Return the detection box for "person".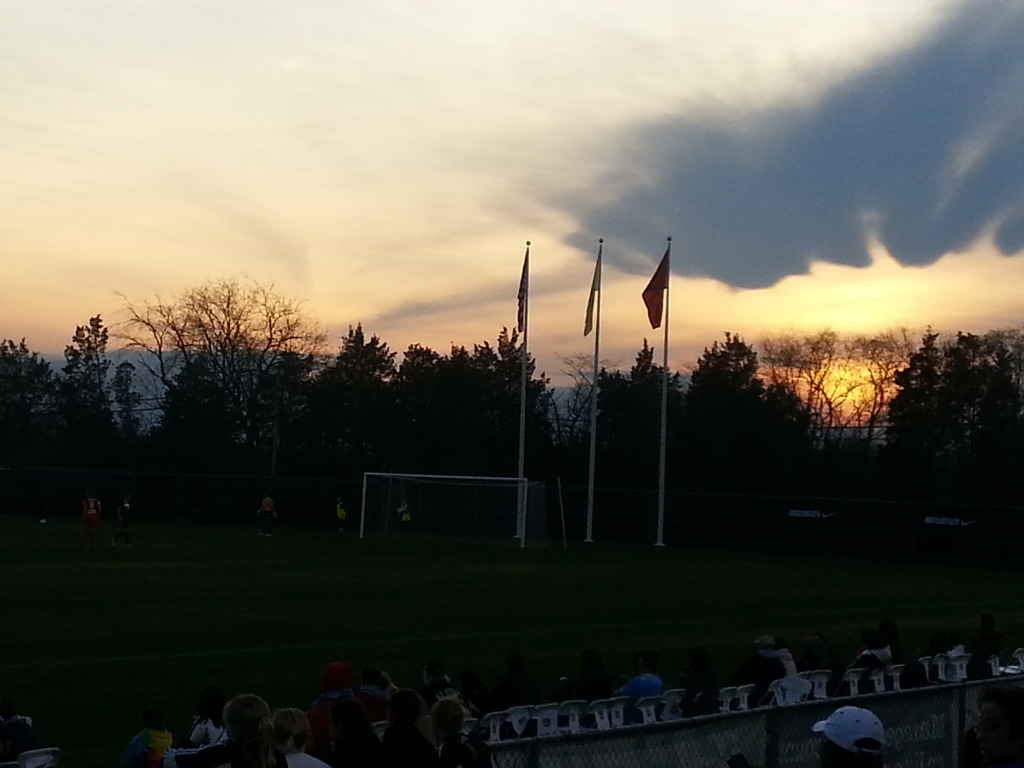
x1=609 y1=649 x2=664 y2=719.
